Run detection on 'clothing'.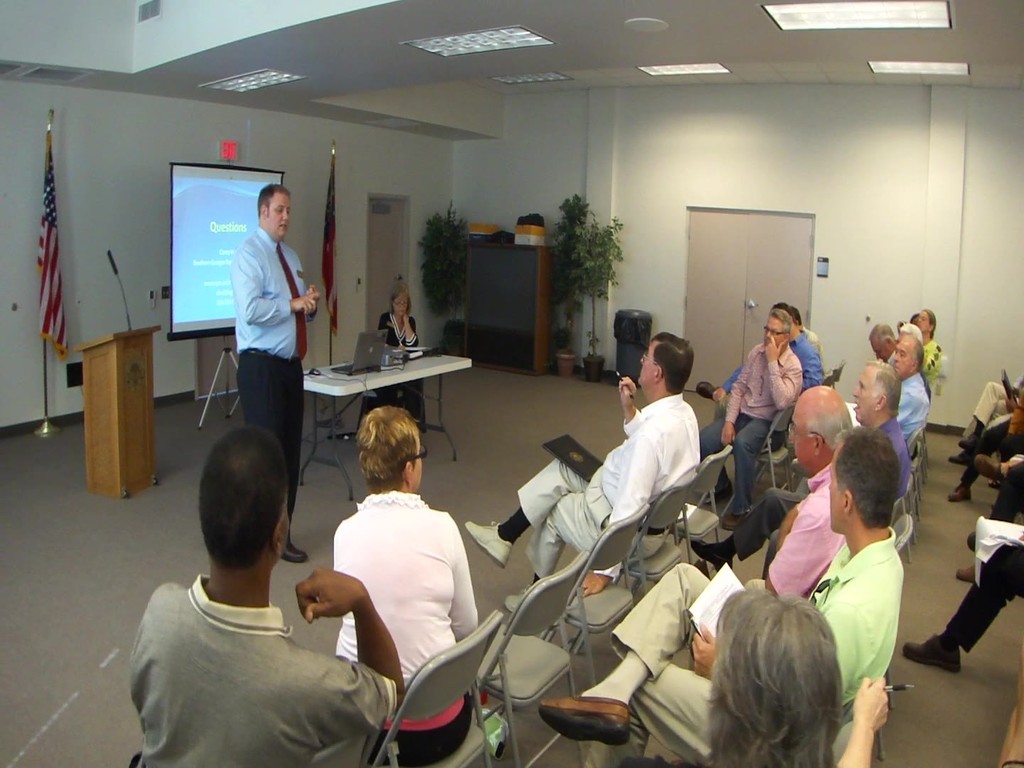
Result: {"x1": 773, "y1": 452, "x2": 858, "y2": 602}.
